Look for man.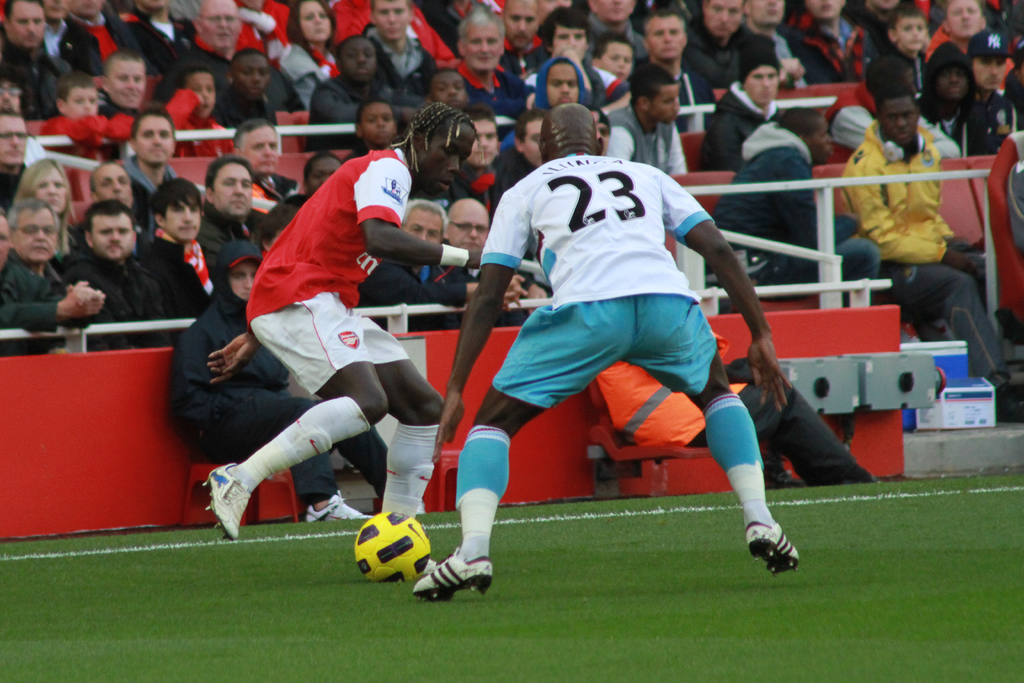
Found: pyautogui.locateOnScreen(863, 0, 938, 93).
